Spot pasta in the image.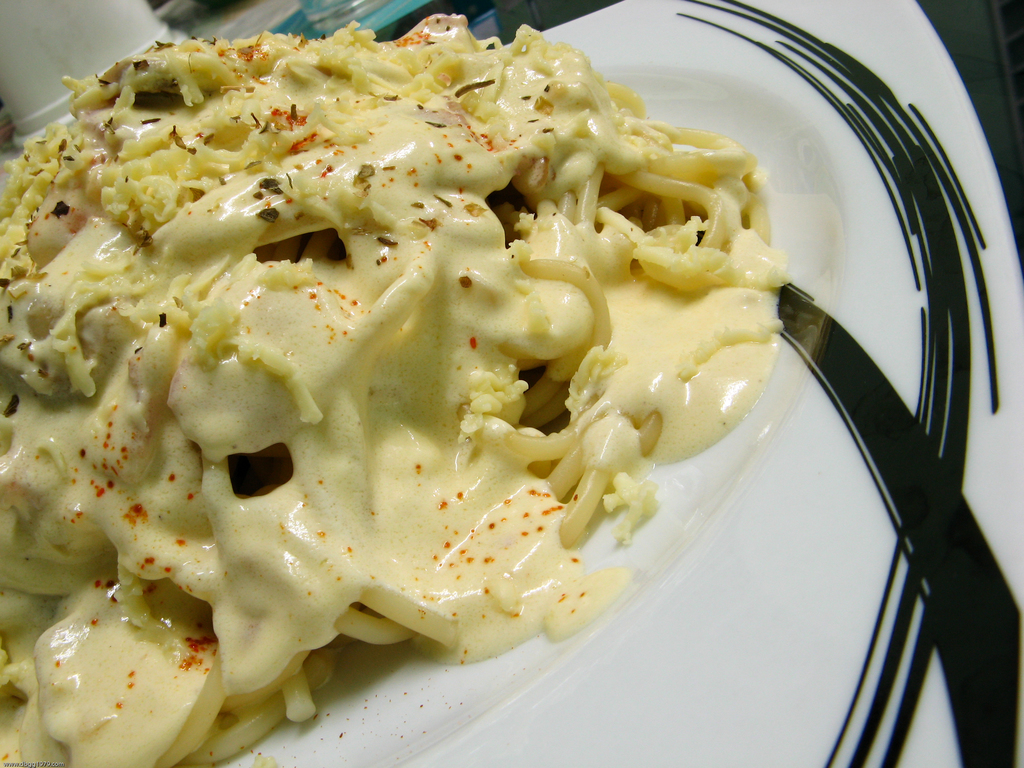
pasta found at rect(14, 0, 806, 740).
